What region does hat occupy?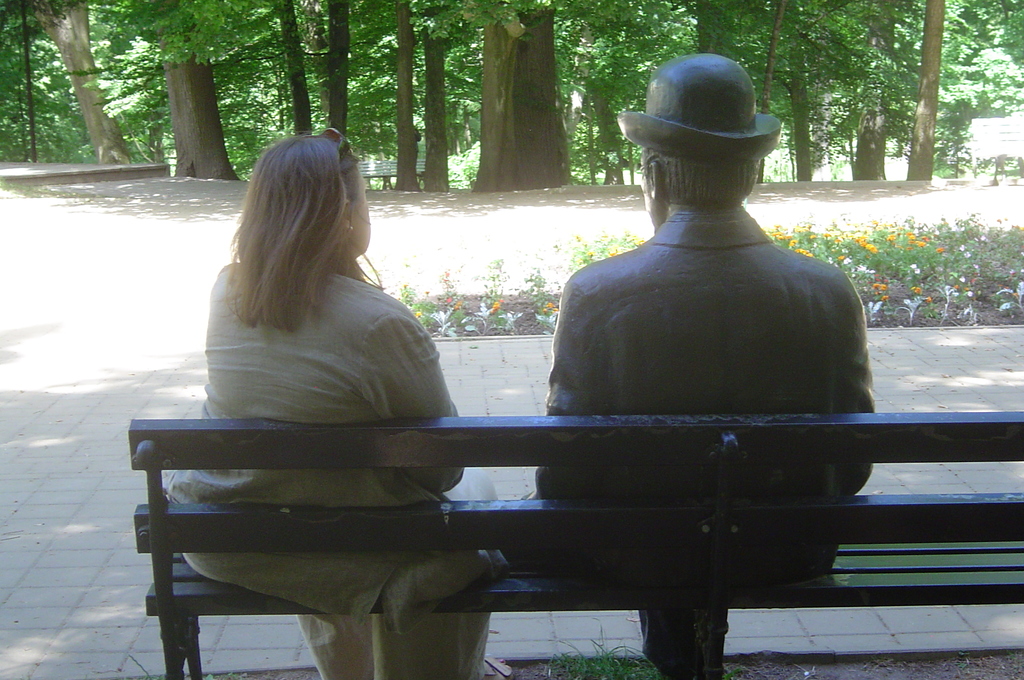
616, 54, 785, 166.
